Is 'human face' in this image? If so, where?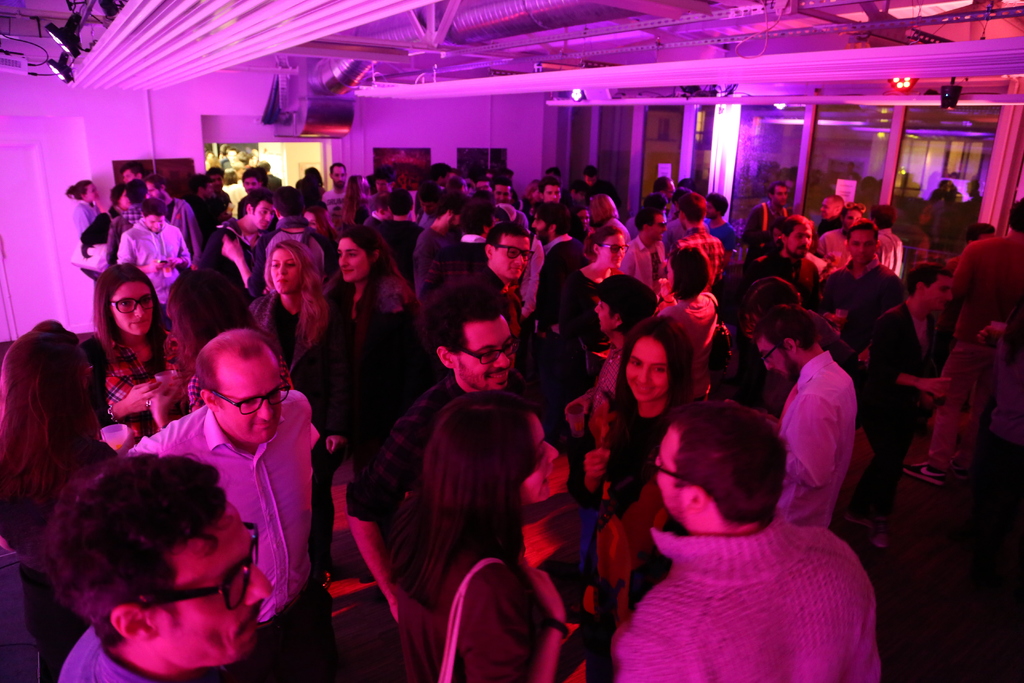
Yes, at 252/202/273/231.
